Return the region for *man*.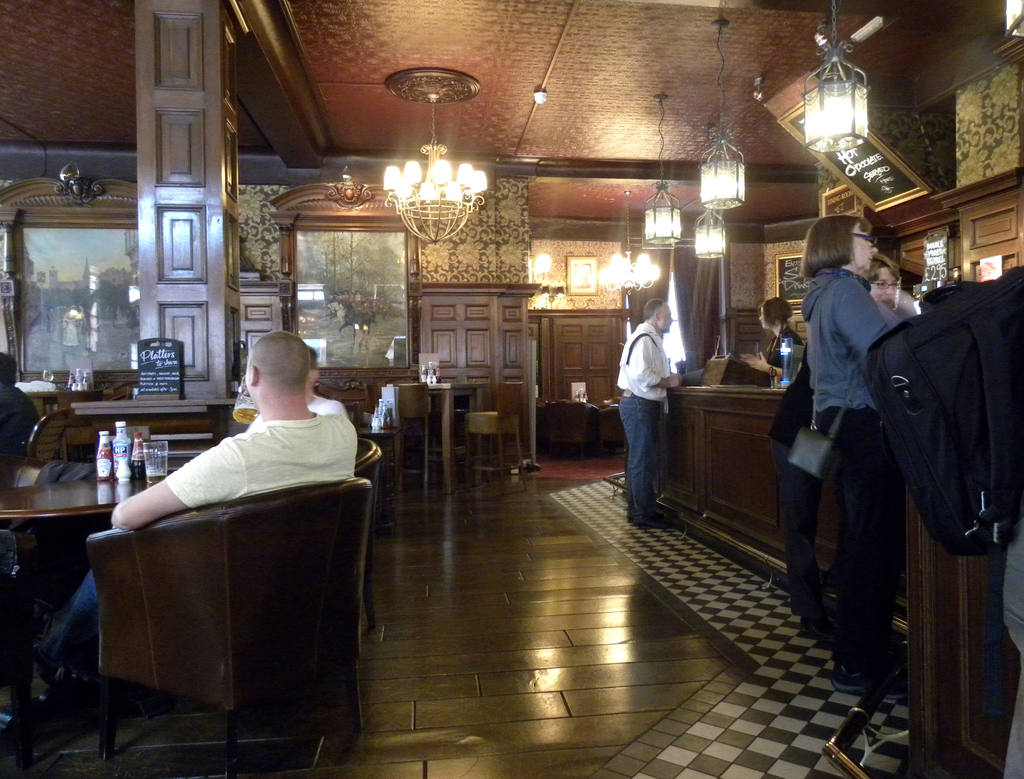
x1=620 y1=298 x2=686 y2=530.
